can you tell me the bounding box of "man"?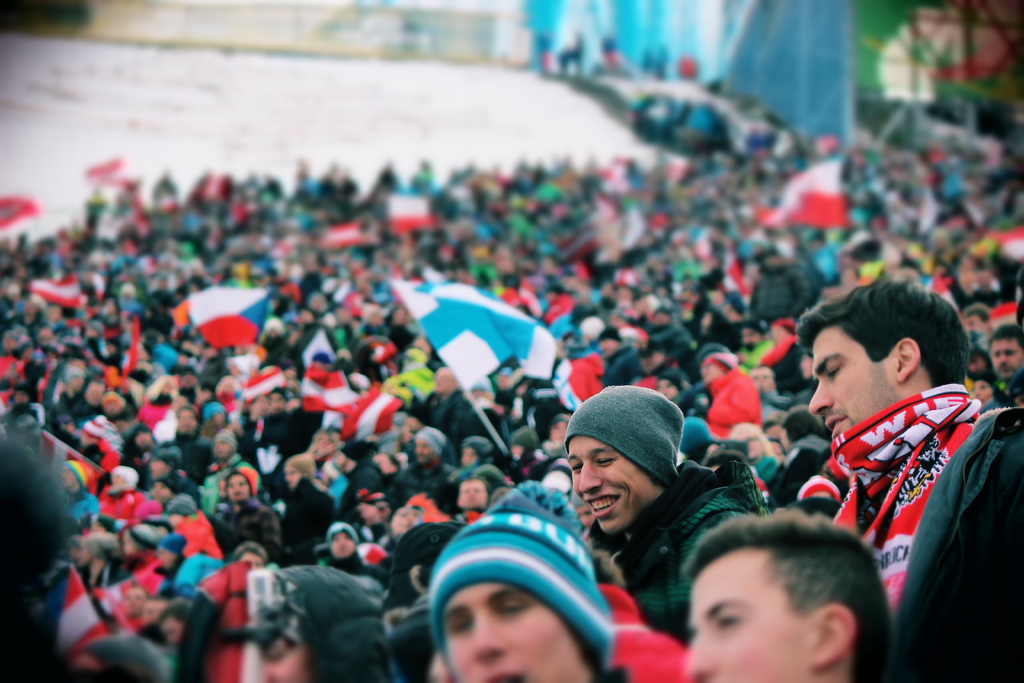
l=138, t=593, r=172, b=638.
